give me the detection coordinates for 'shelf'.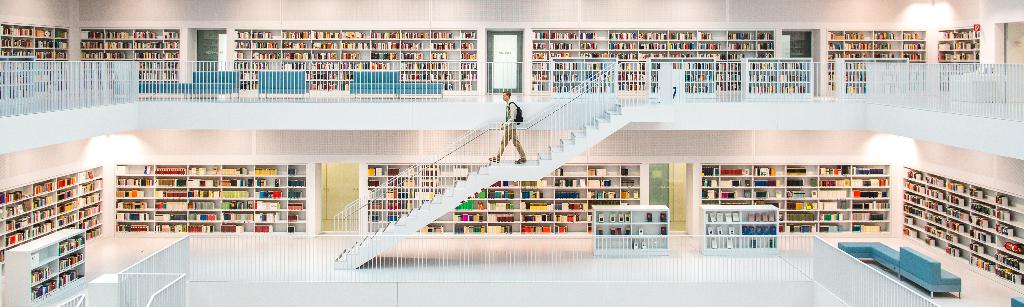
x1=532, y1=71, x2=550, y2=83.
